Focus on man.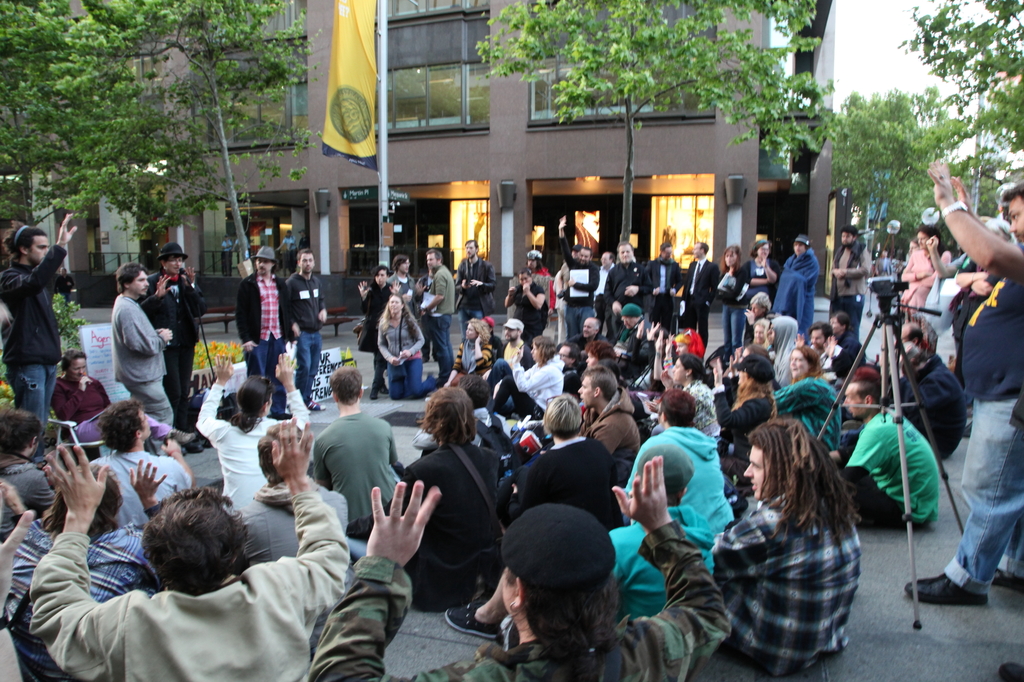
Focused at left=493, top=319, right=533, bottom=371.
